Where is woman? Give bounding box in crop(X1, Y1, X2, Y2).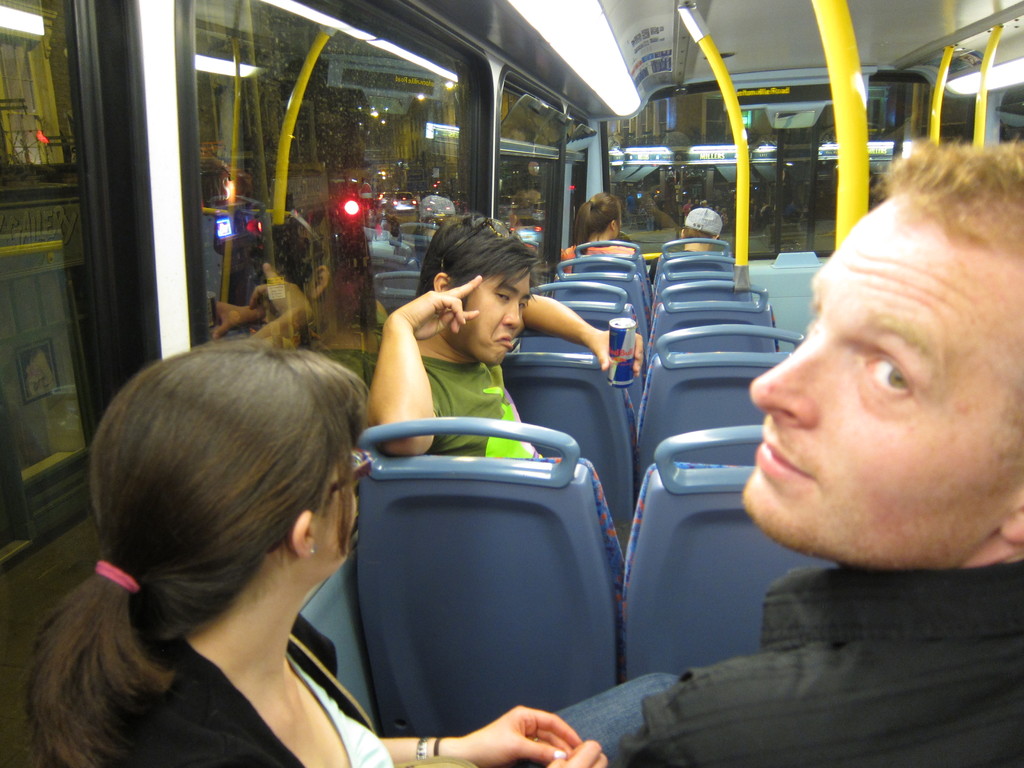
crop(11, 337, 611, 767).
